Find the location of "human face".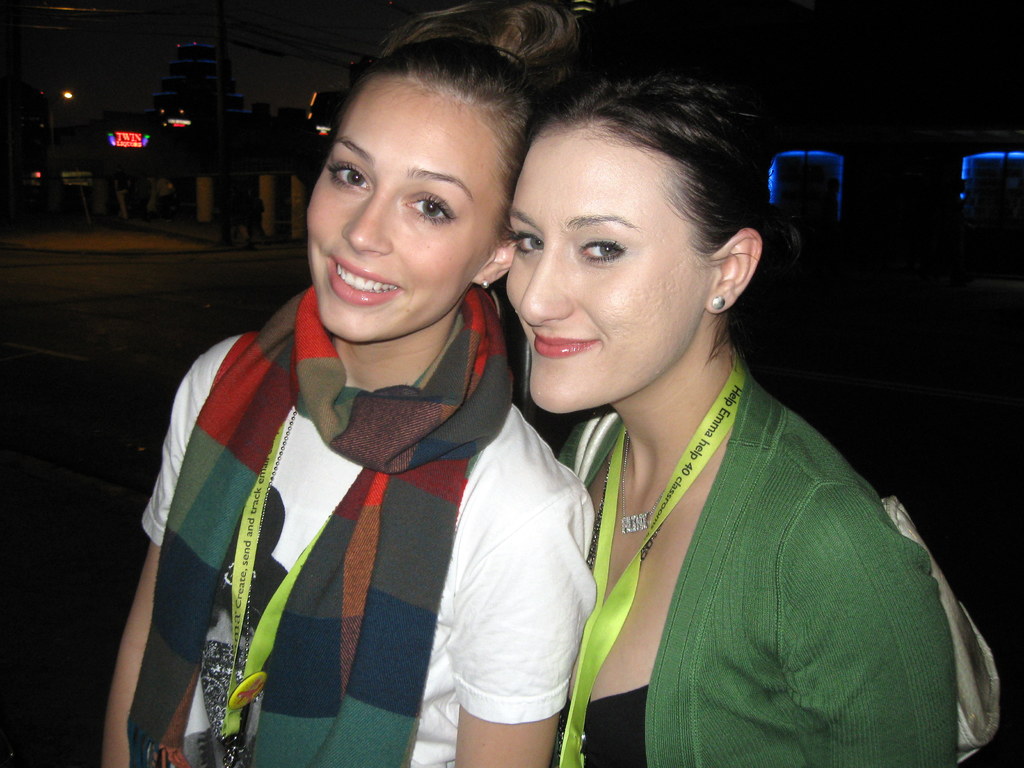
Location: 509:124:709:415.
